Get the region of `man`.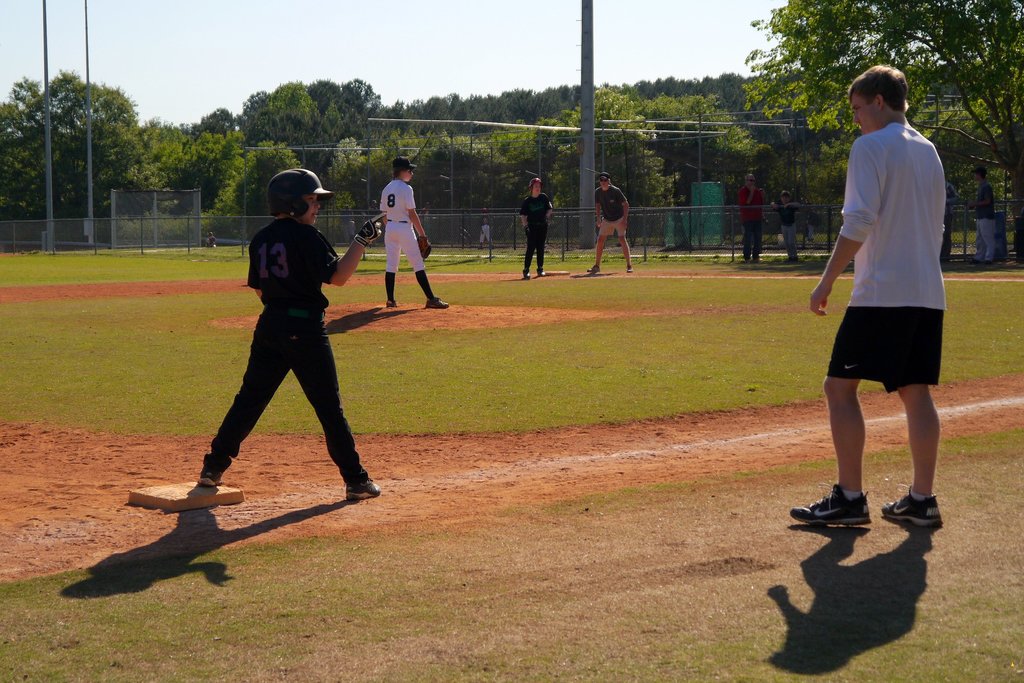
780,64,955,528.
